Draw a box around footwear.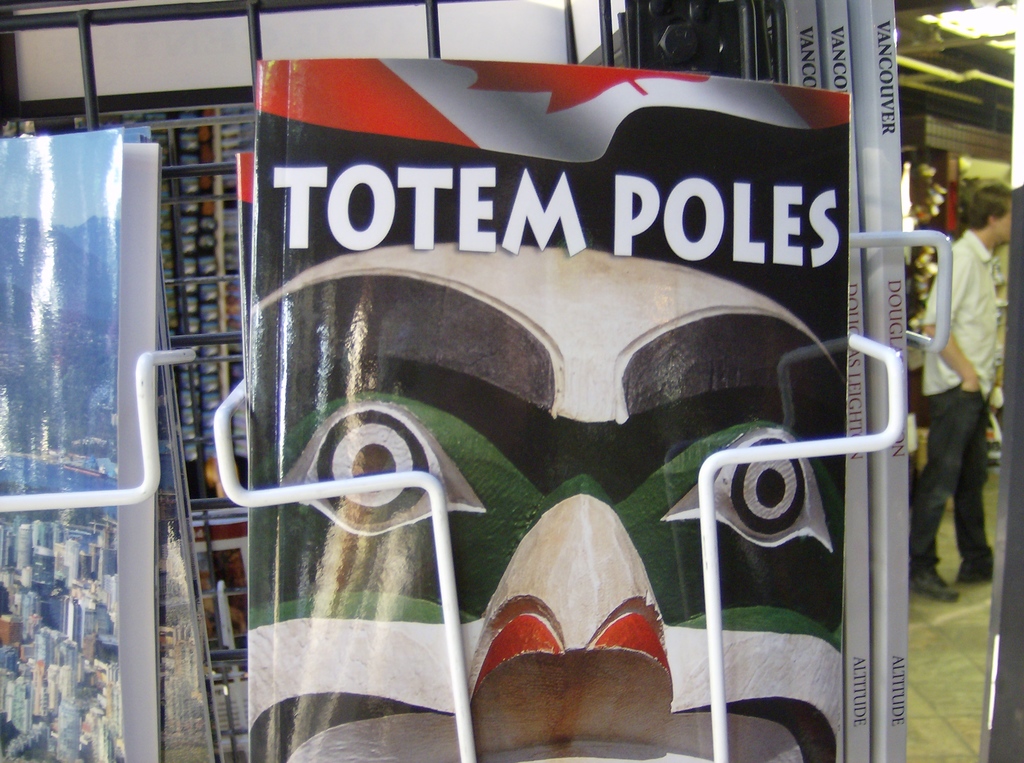
select_region(907, 563, 957, 602).
